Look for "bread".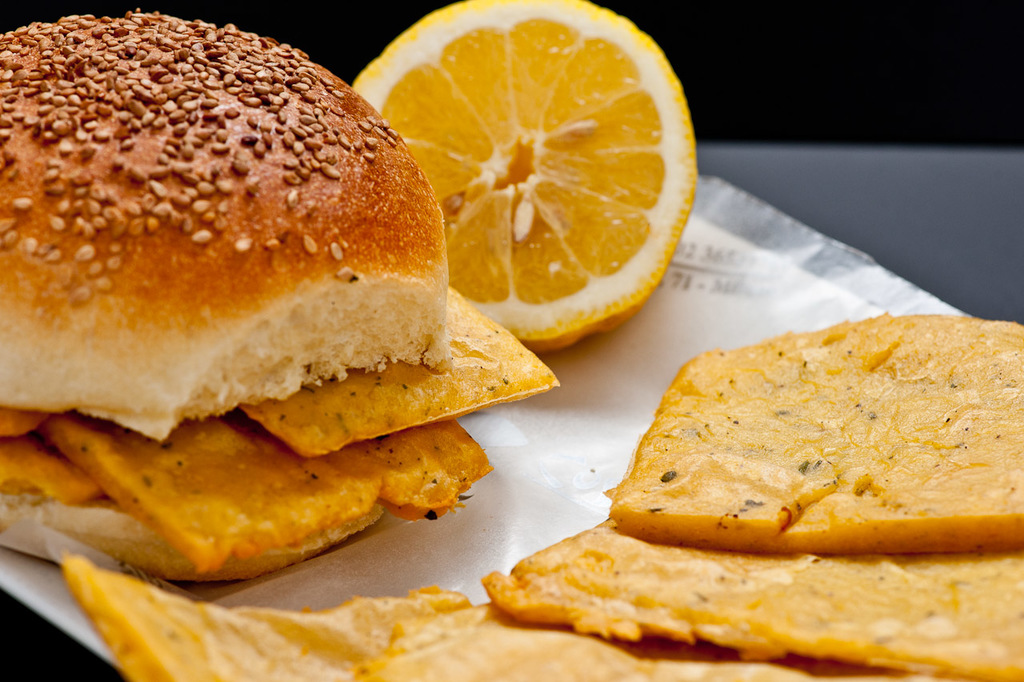
Found: region(0, 6, 446, 442).
